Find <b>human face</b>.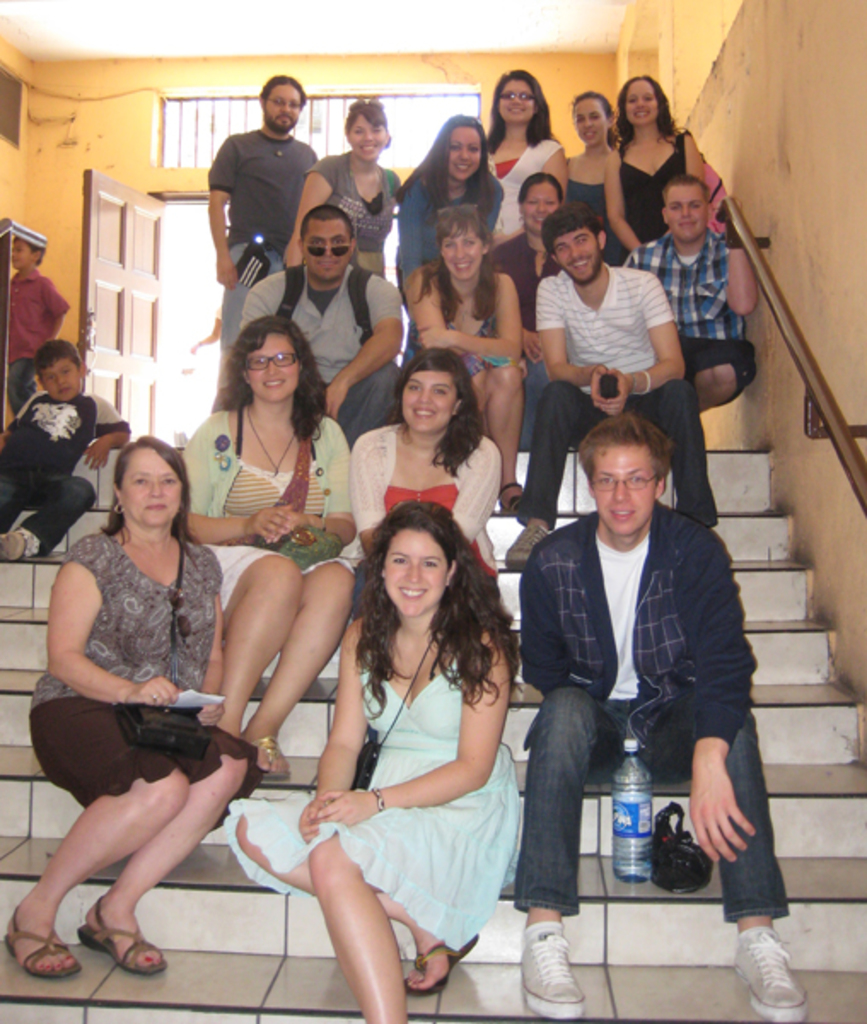
Rect(382, 527, 444, 613).
